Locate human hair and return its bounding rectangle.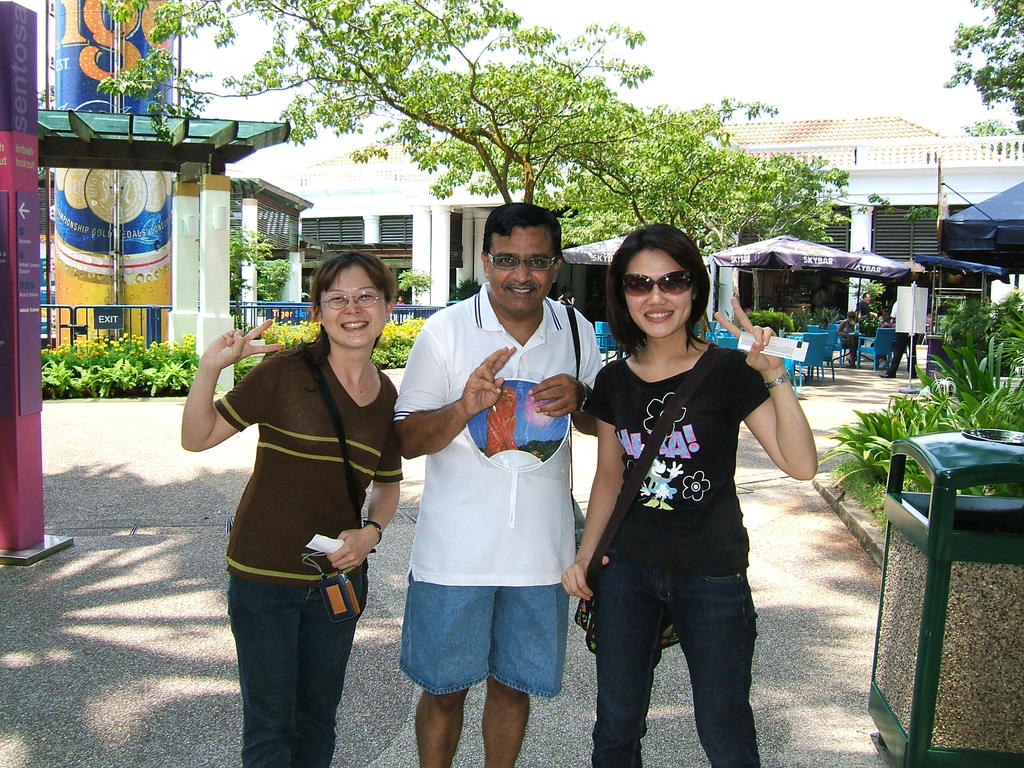
locate(846, 309, 856, 318).
